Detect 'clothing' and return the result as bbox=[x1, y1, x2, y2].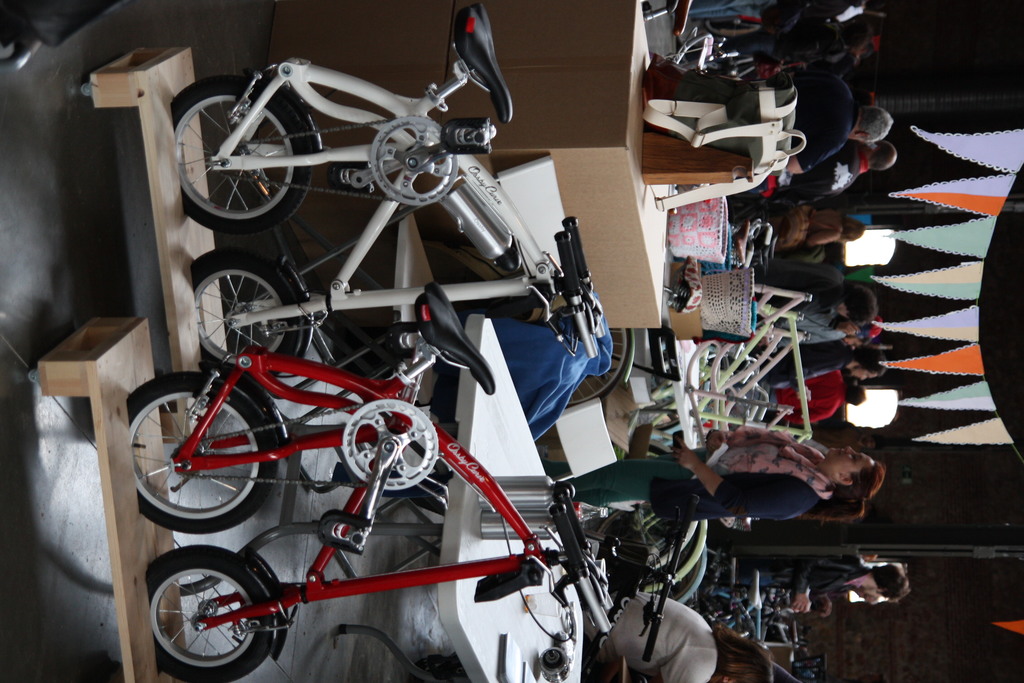
bbox=[577, 592, 715, 682].
